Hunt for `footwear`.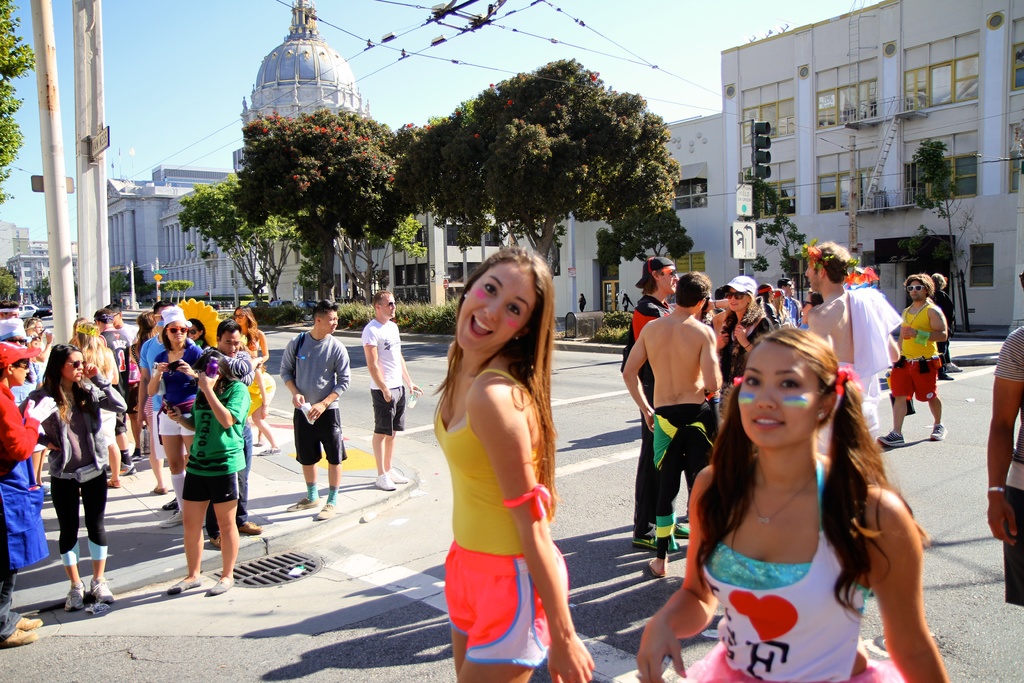
Hunted down at l=372, t=477, r=397, b=495.
